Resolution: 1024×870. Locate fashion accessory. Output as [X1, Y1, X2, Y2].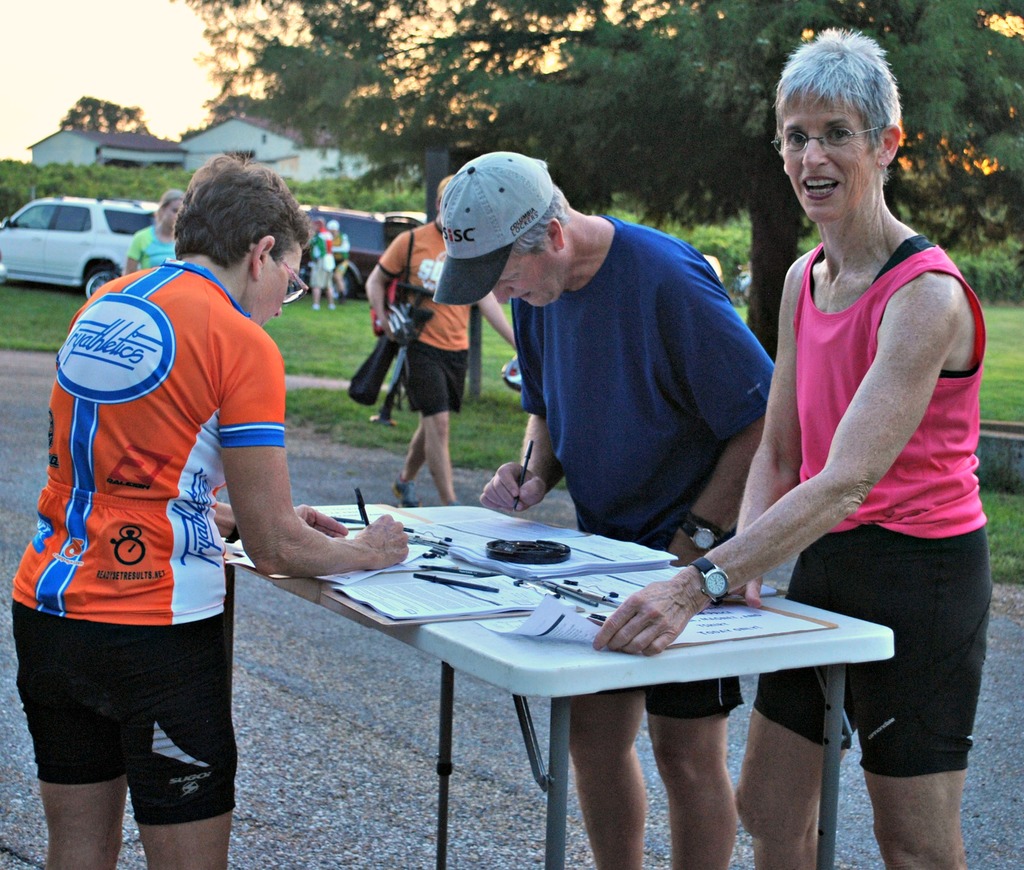
[691, 551, 730, 600].
